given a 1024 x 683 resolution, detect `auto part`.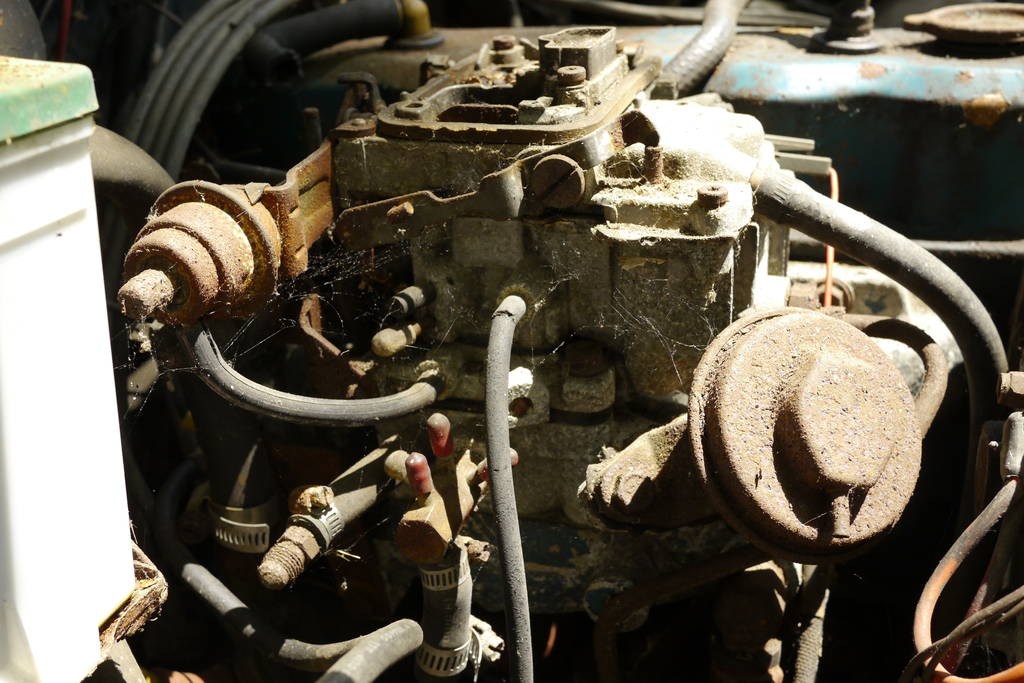
x1=0 y1=0 x2=1023 y2=682.
